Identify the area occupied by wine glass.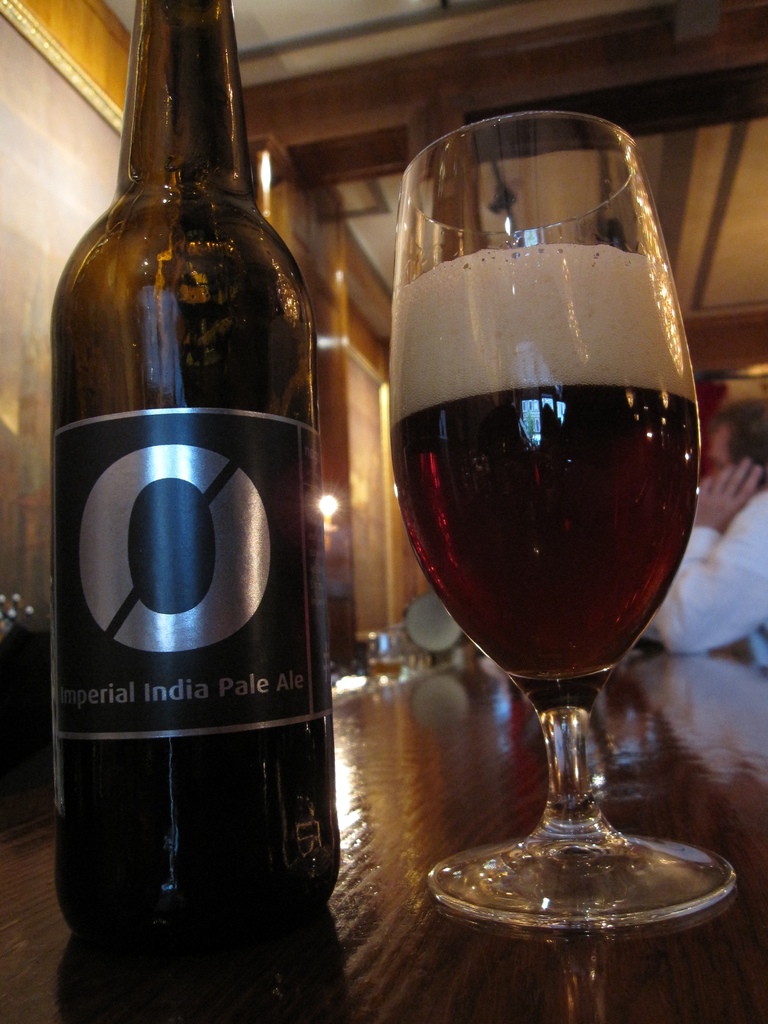
Area: {"left": 386, "top": 109, "right": 737, "bottom": 929}.
